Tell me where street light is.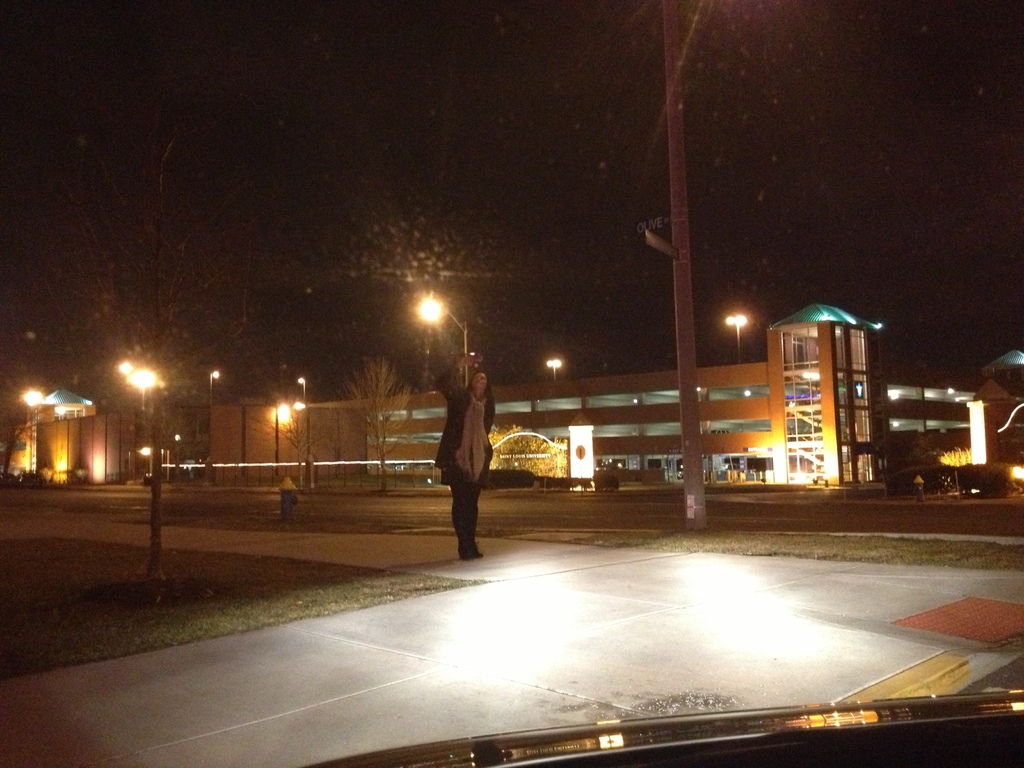
street light is at x1=405 y1=287 x2=476 y2=415.
